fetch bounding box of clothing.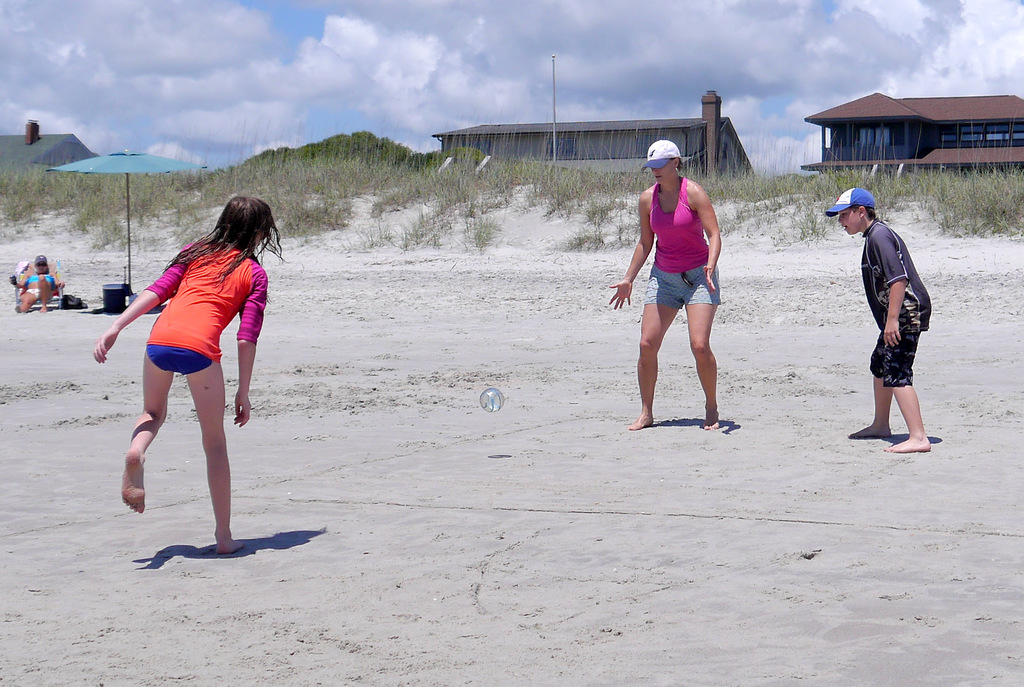
Bbox: box=[25, 271, 55, 282].
